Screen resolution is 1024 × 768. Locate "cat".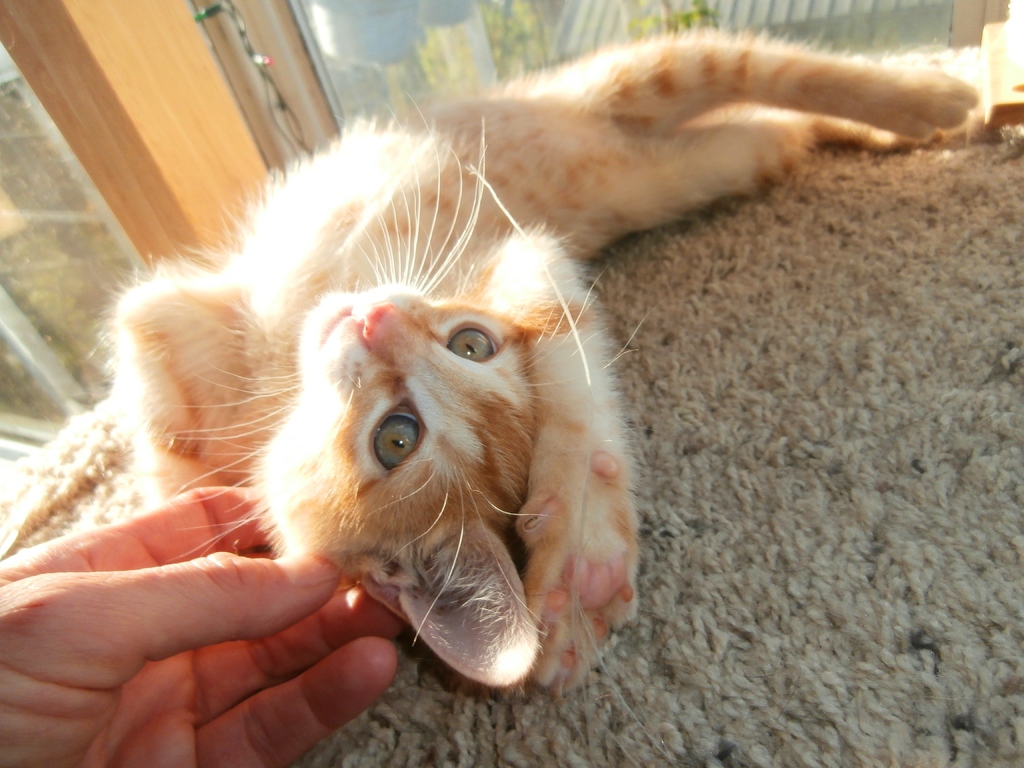
[97, 24, 987, 704].
